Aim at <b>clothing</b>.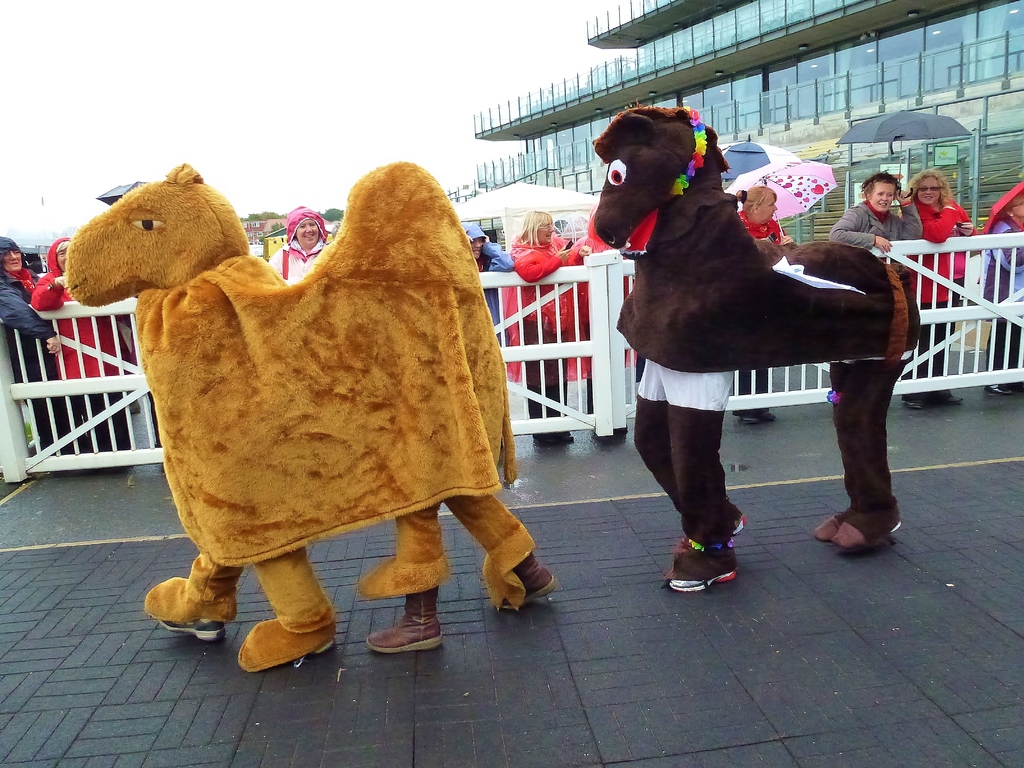
Aimed at {"left": 738, "top": 209, "right": 788, "bottom": 245}.
